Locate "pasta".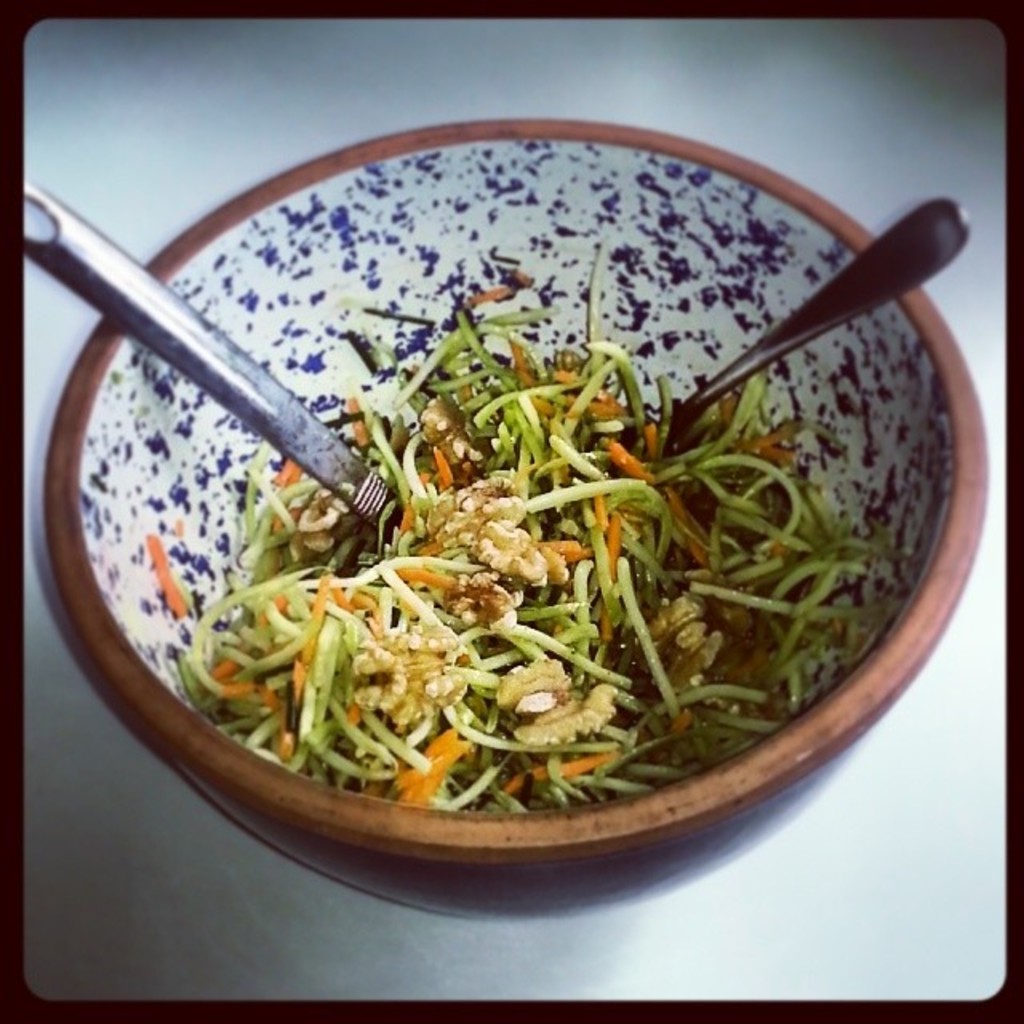
Bounding box: {"left": 189, "top": 304, "right": 880, "bottom": 814}.
